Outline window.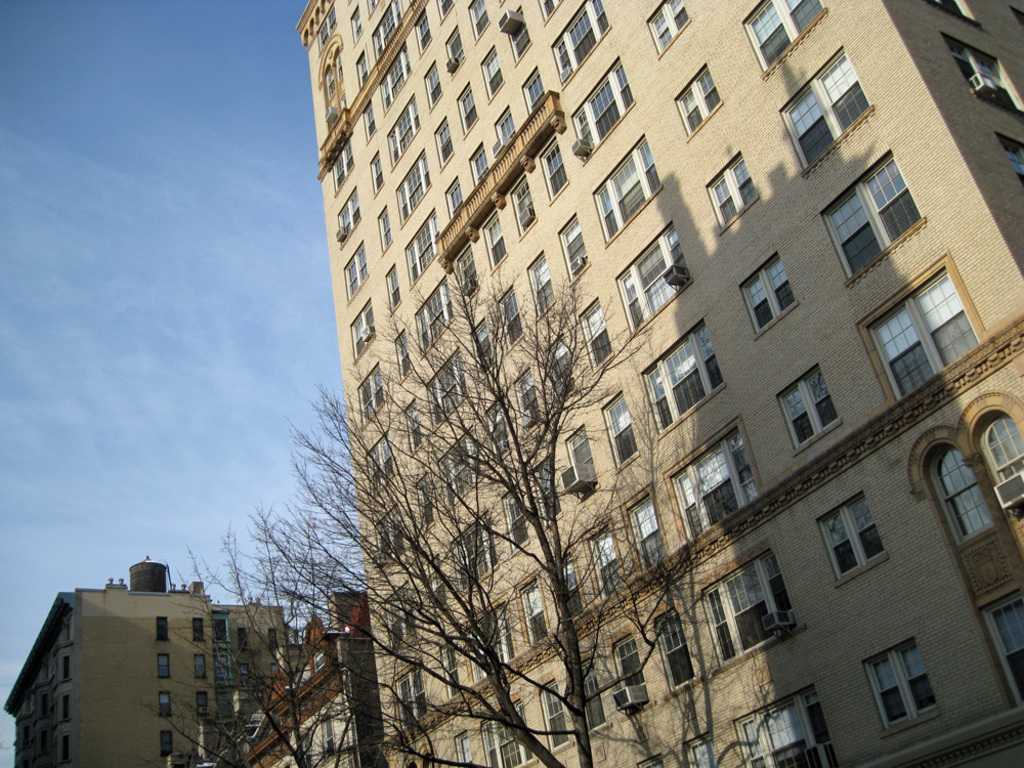
Outline: (left=617, top=222, right=694, bottom=338).
